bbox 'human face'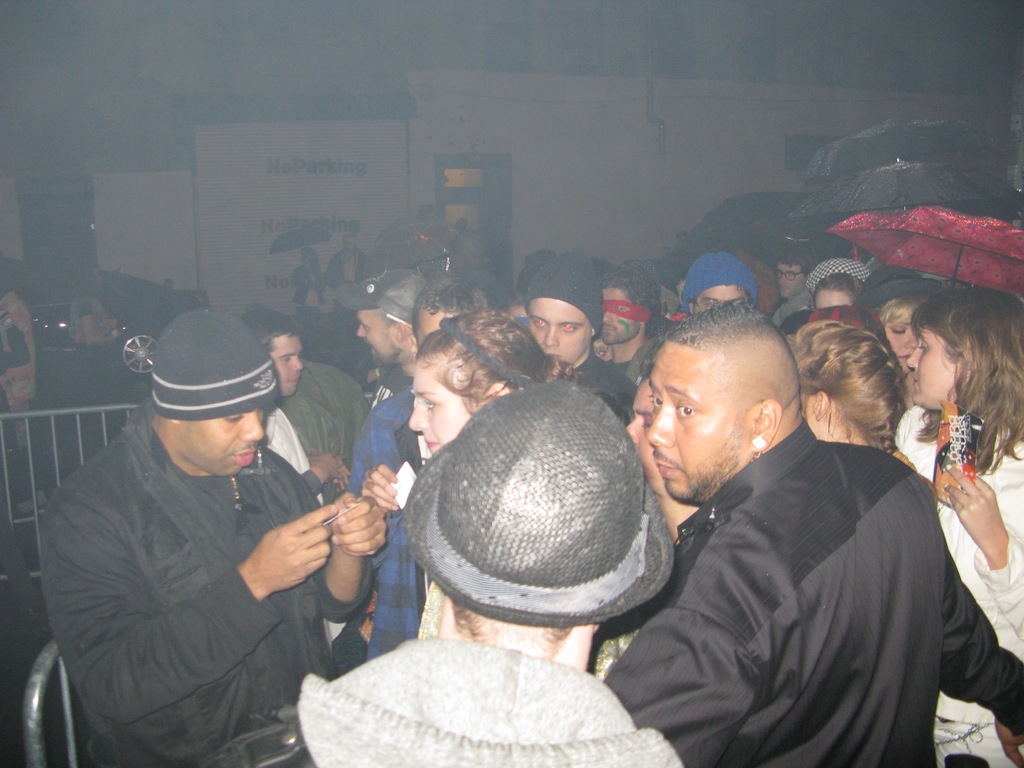
region(350, 310, 411, 362)
